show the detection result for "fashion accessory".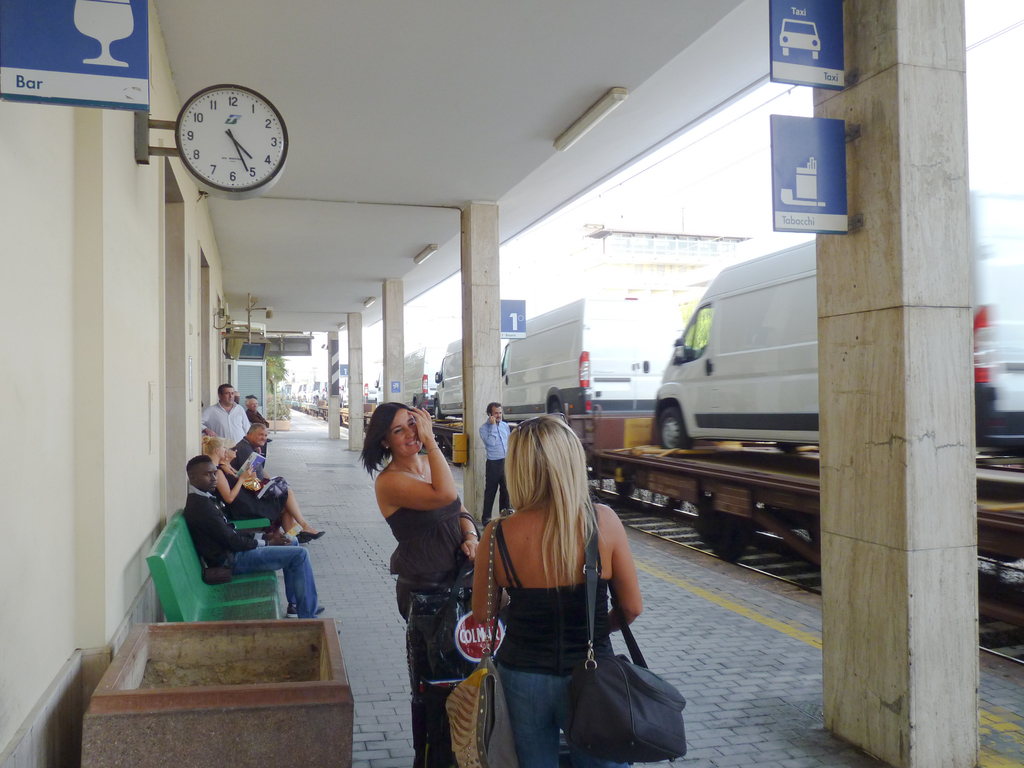
{"left": 442, "top": 506, "right": 519, "bottom": 767}.
